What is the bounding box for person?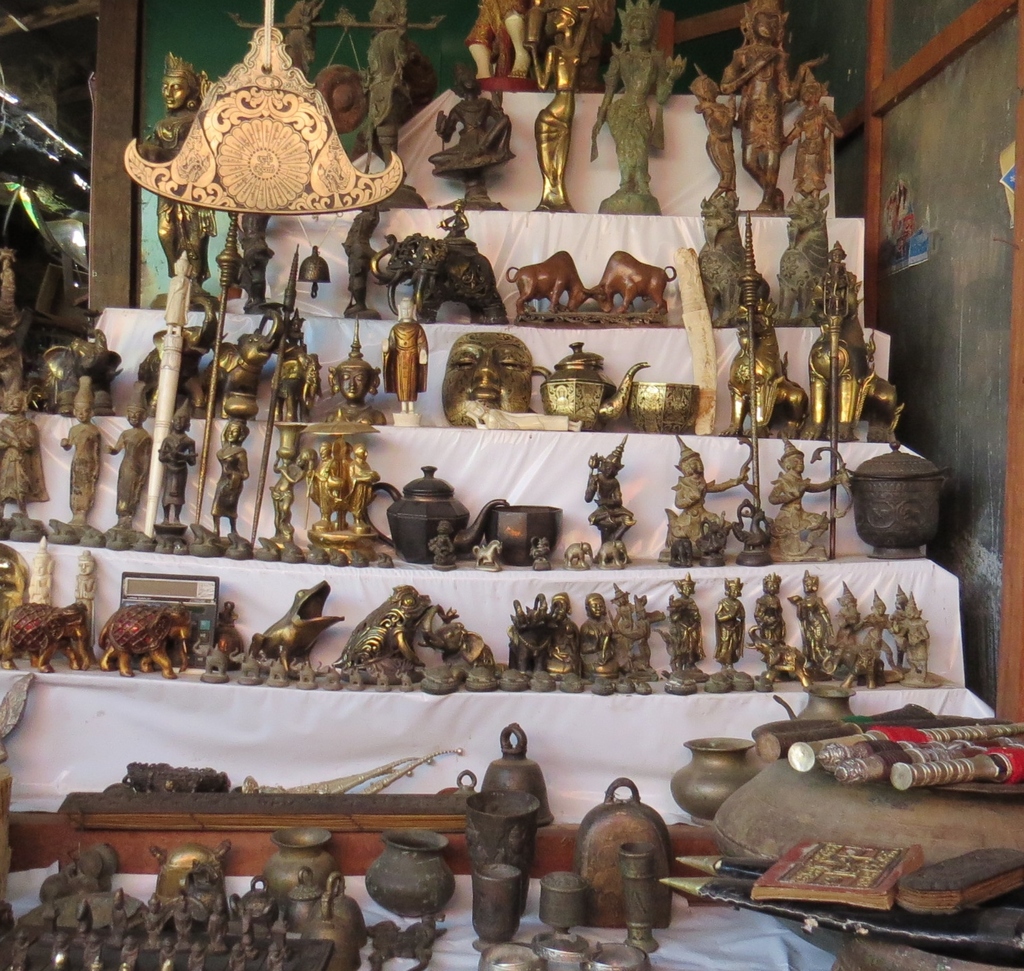
locate(685, 63, 742, 203).
